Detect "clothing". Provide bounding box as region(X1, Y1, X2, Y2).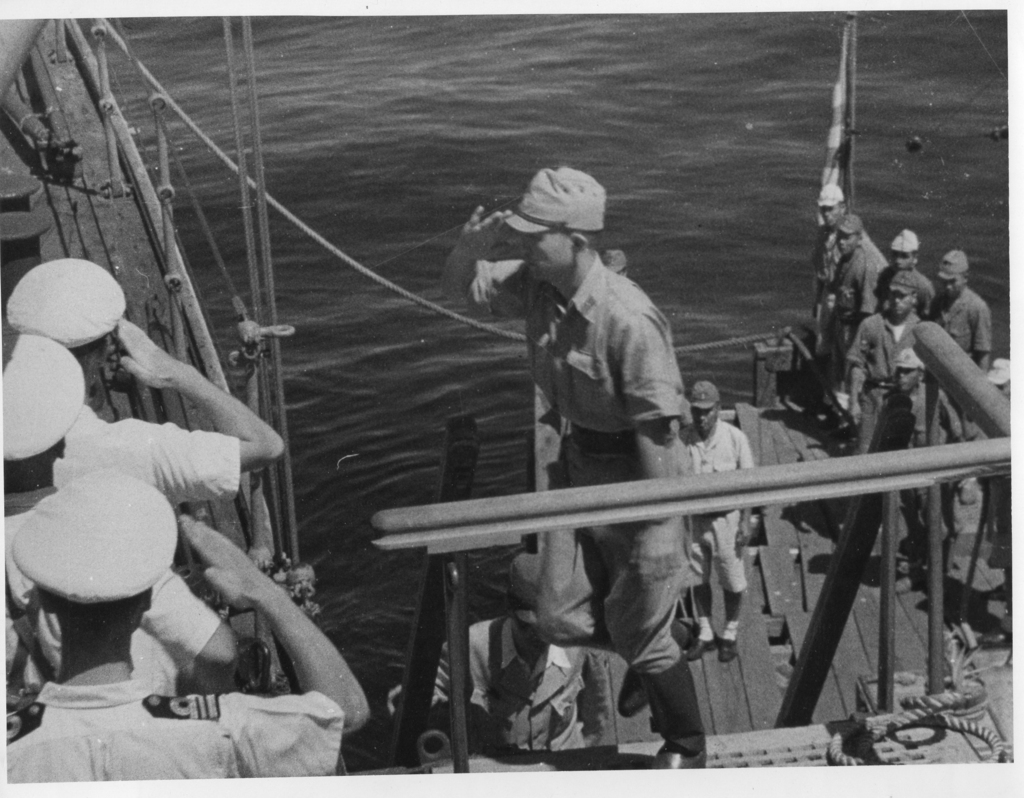
region(814, 225, 879, 355).
